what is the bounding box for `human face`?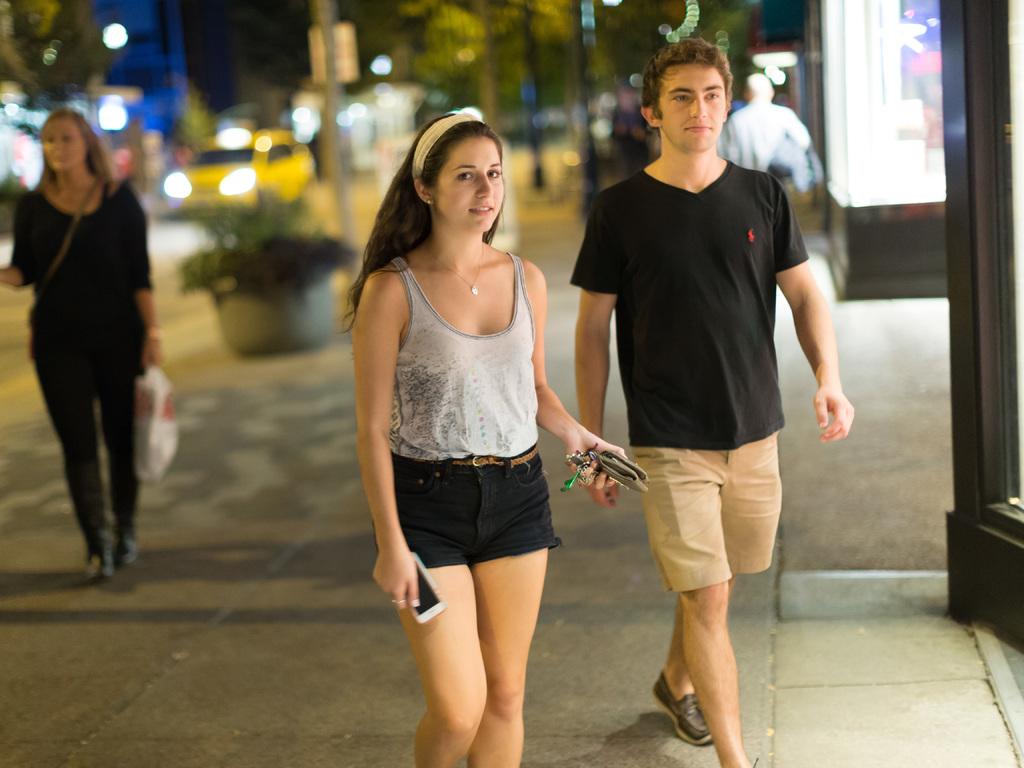
<bbox>44, 117, 86, 168</bbox>.
